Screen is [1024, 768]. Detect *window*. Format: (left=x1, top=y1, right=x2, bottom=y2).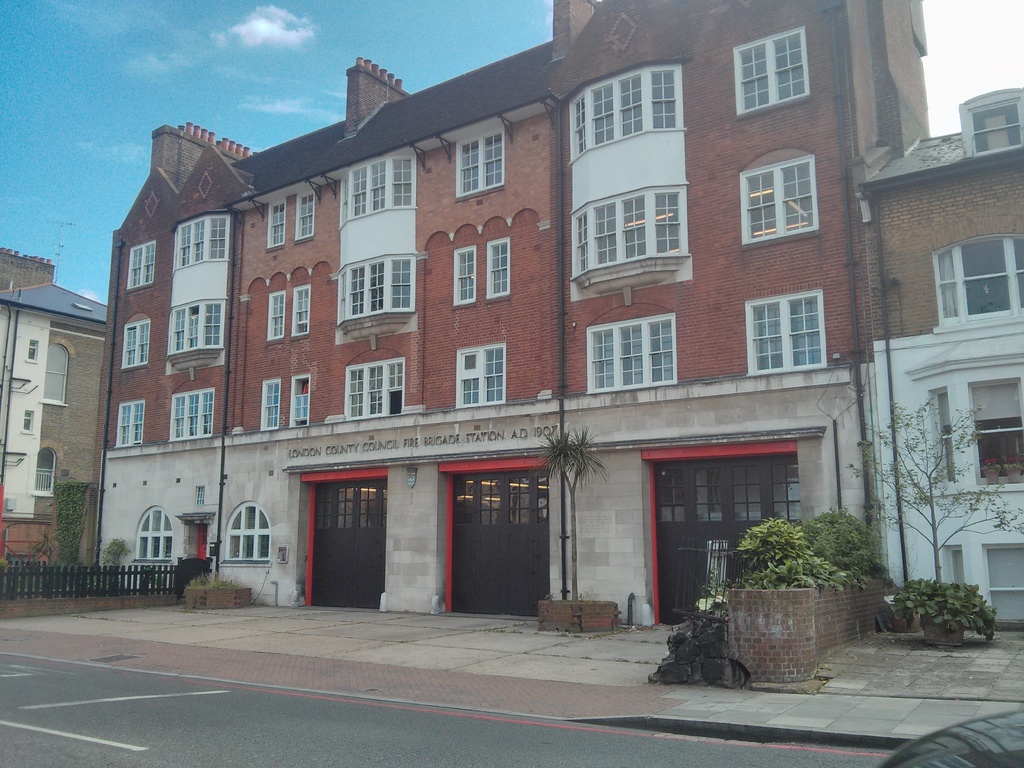
(left=115, top=401, right=149, bottom=448).
